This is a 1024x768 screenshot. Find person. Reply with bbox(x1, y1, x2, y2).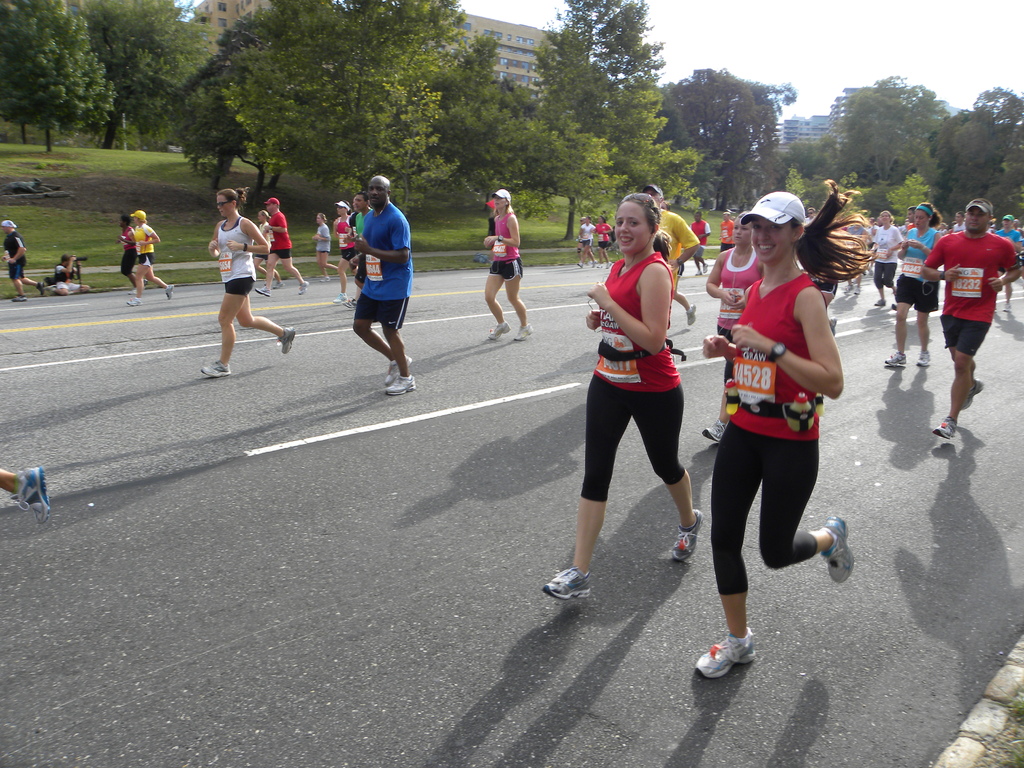
bbox(915, 199, 1012, 441).
